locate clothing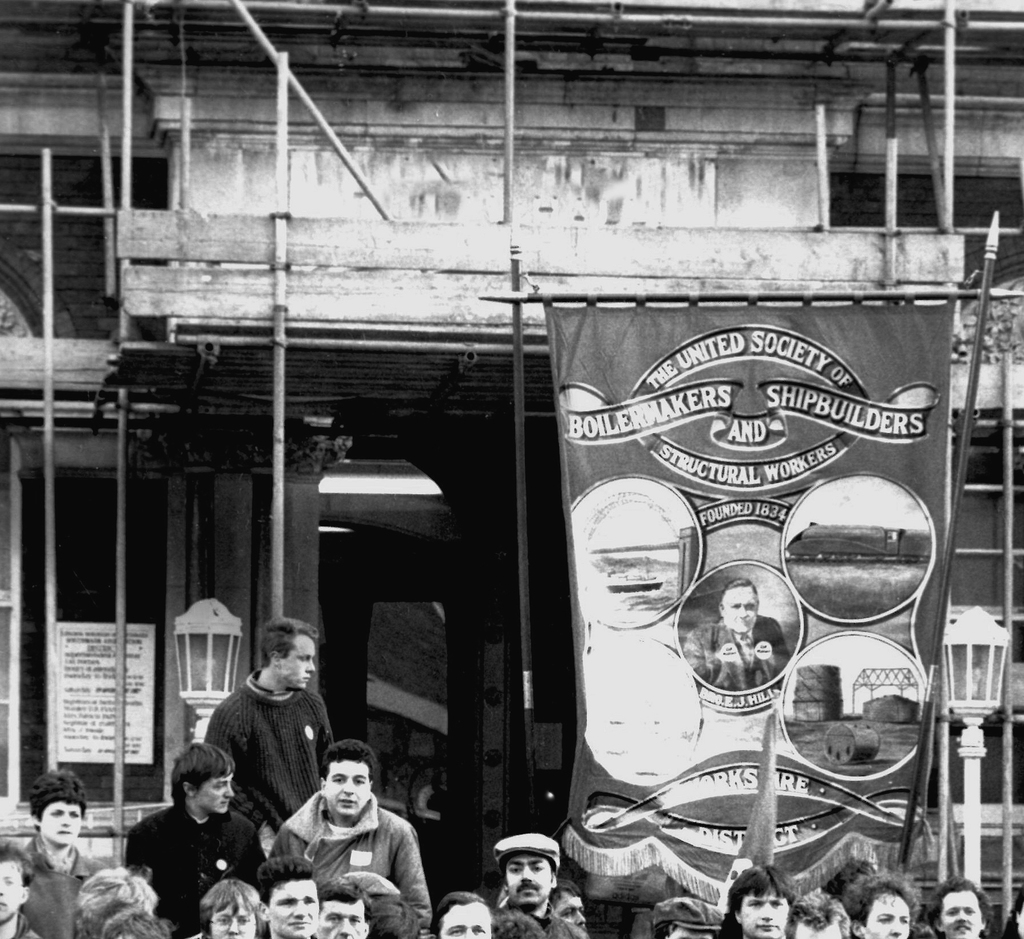
locate(208, 680, 328, 833)
